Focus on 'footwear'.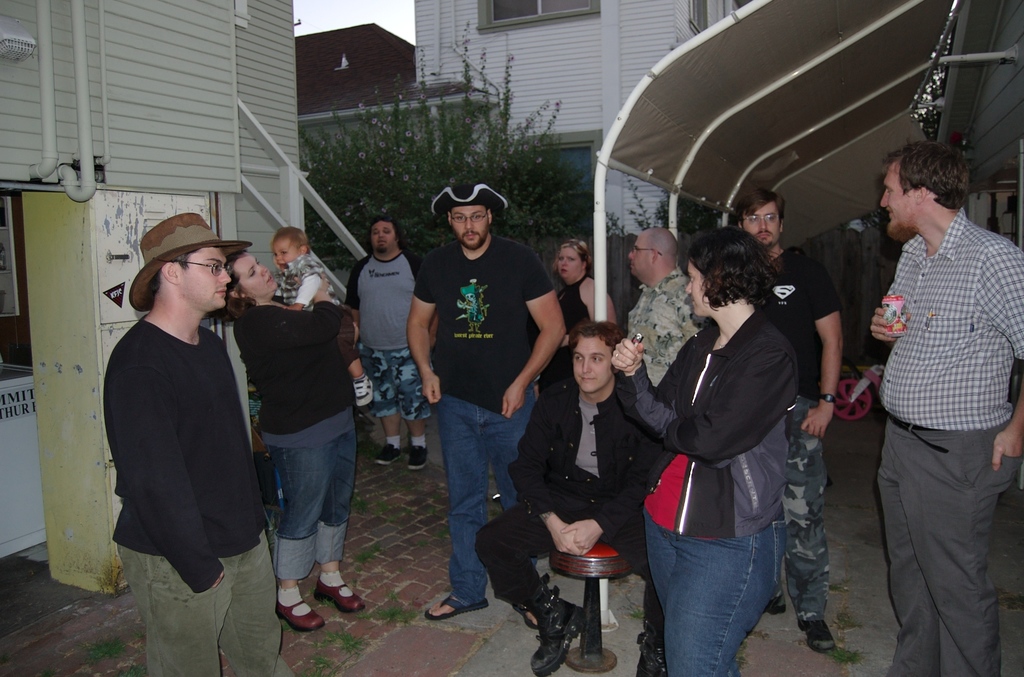
Focused at select_region(371, 436, 408, 471).
